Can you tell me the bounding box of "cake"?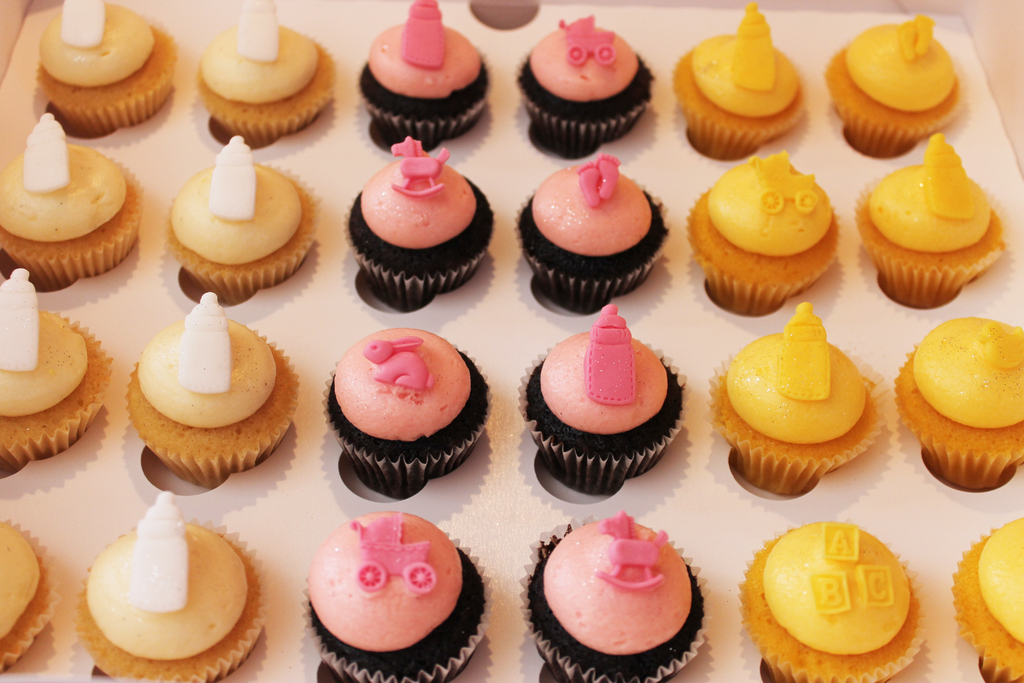
bbox=[68, 503, 254, 682].
